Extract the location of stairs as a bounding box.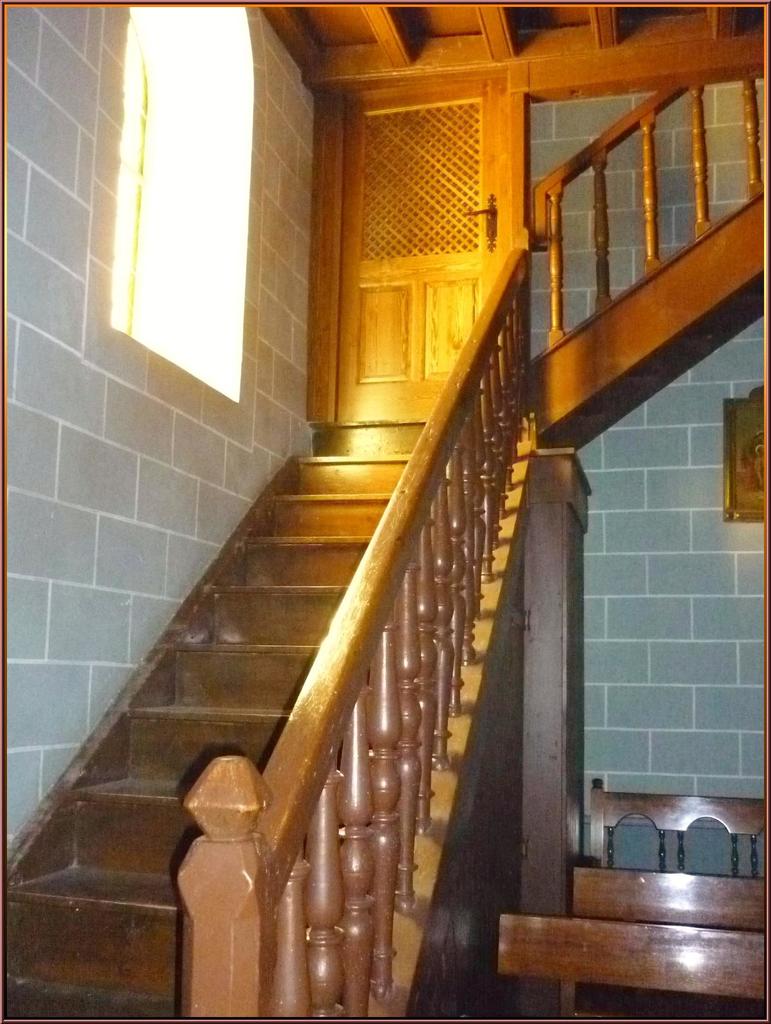
bbox=(0, 454, 539, 1022).
